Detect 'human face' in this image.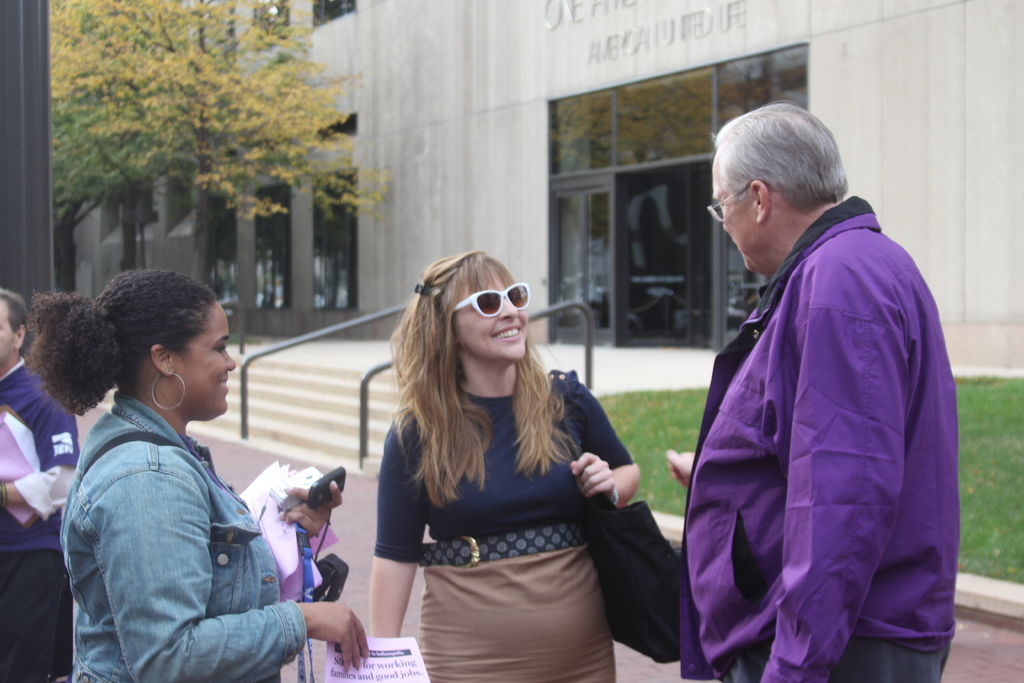
Detection: locate(0, 302, 21, 364).
